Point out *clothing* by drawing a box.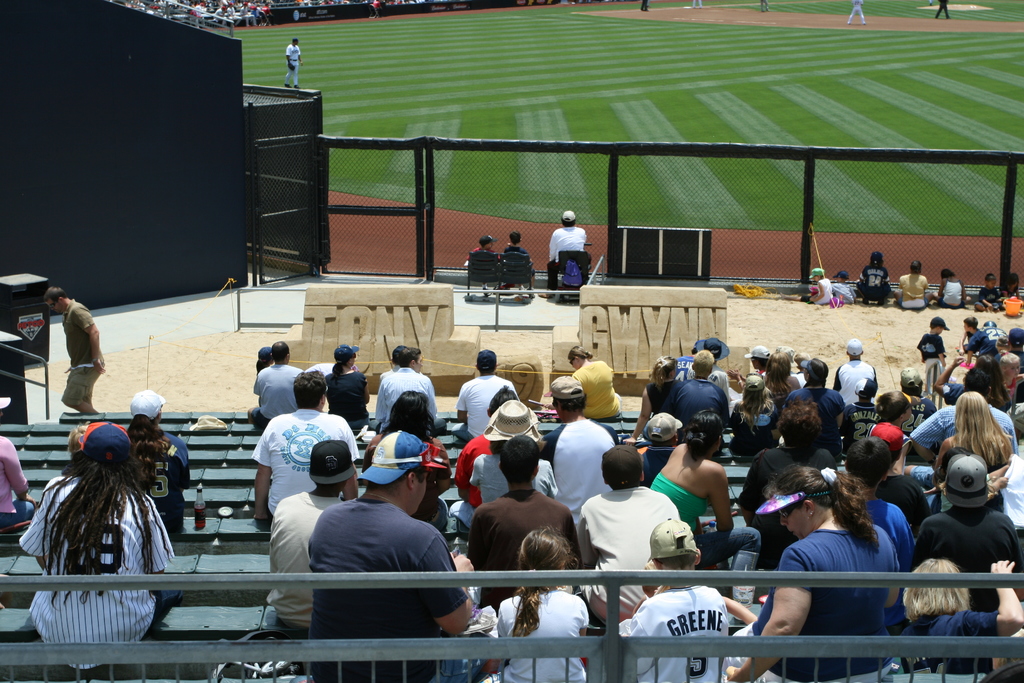
465, 248, 499, 294.
